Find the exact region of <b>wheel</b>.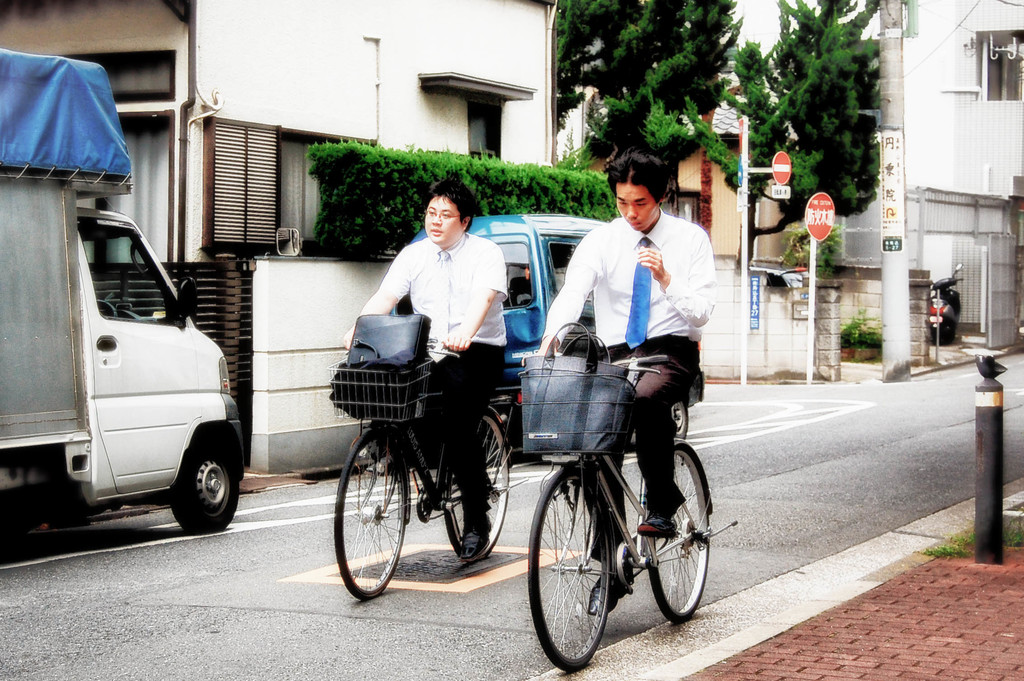
Exact region: select_region(646, 444, 707, 620).
